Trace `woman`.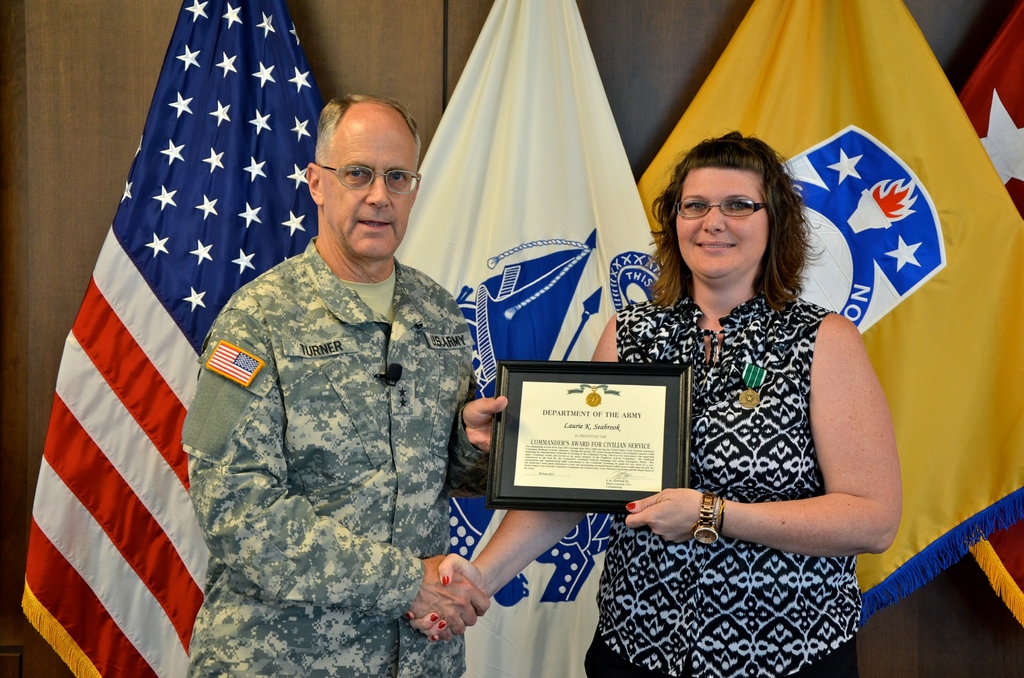
Traced to l=454, t=131, r=929, b=675.
